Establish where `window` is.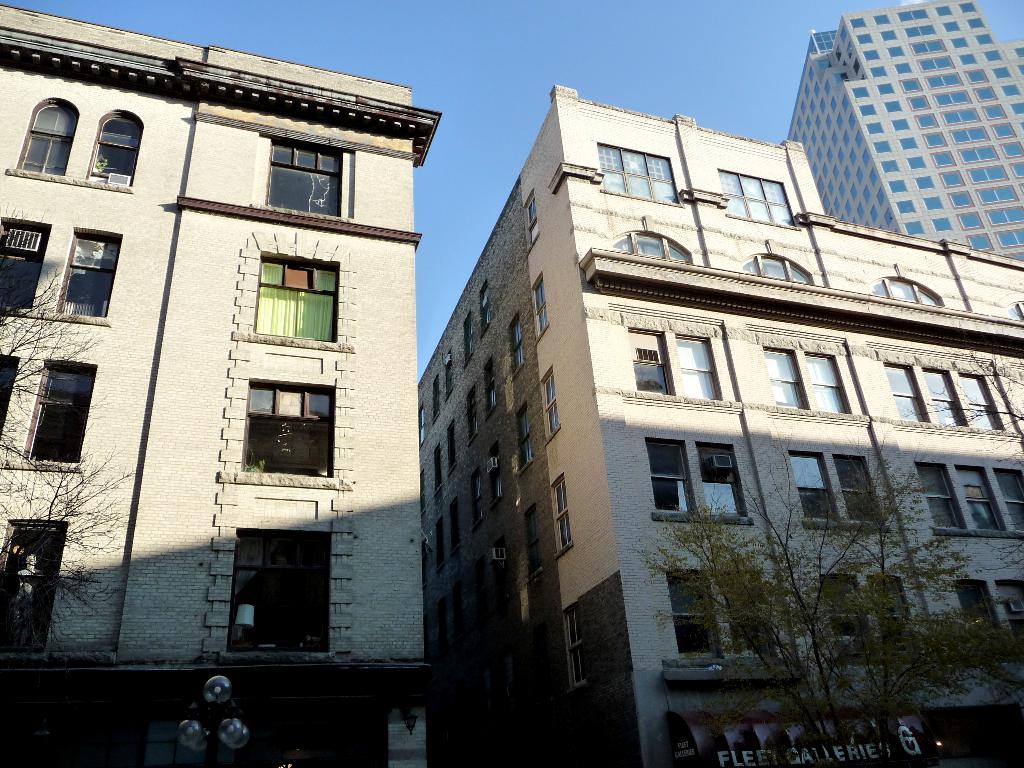
Established at (432,448,444,493).
